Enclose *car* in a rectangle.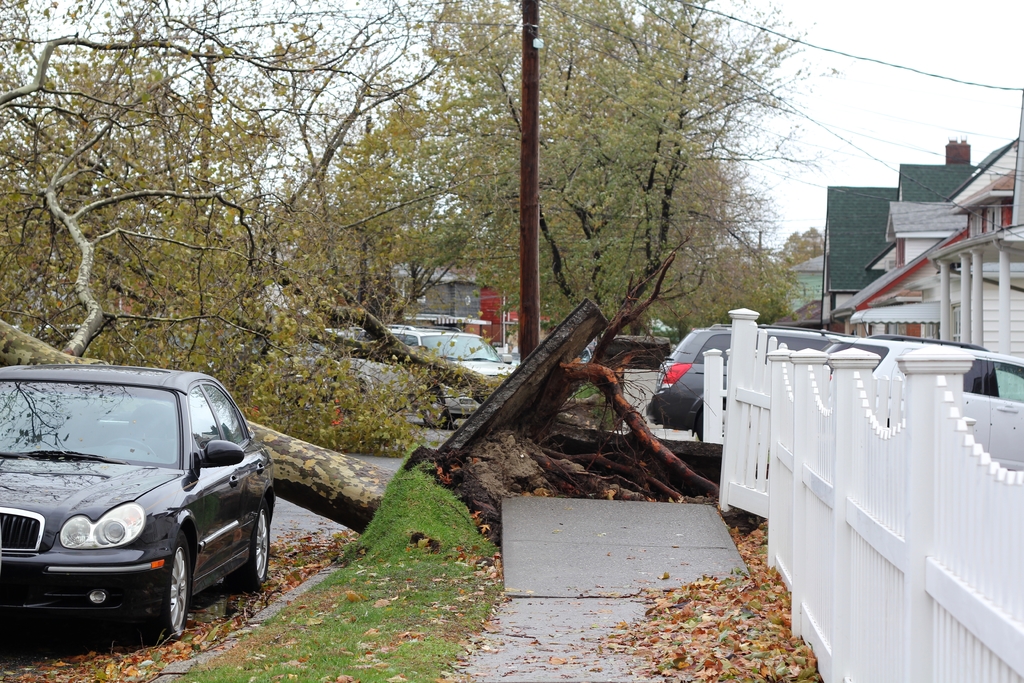
[left=327, top=323, right=516, bottom=427].
